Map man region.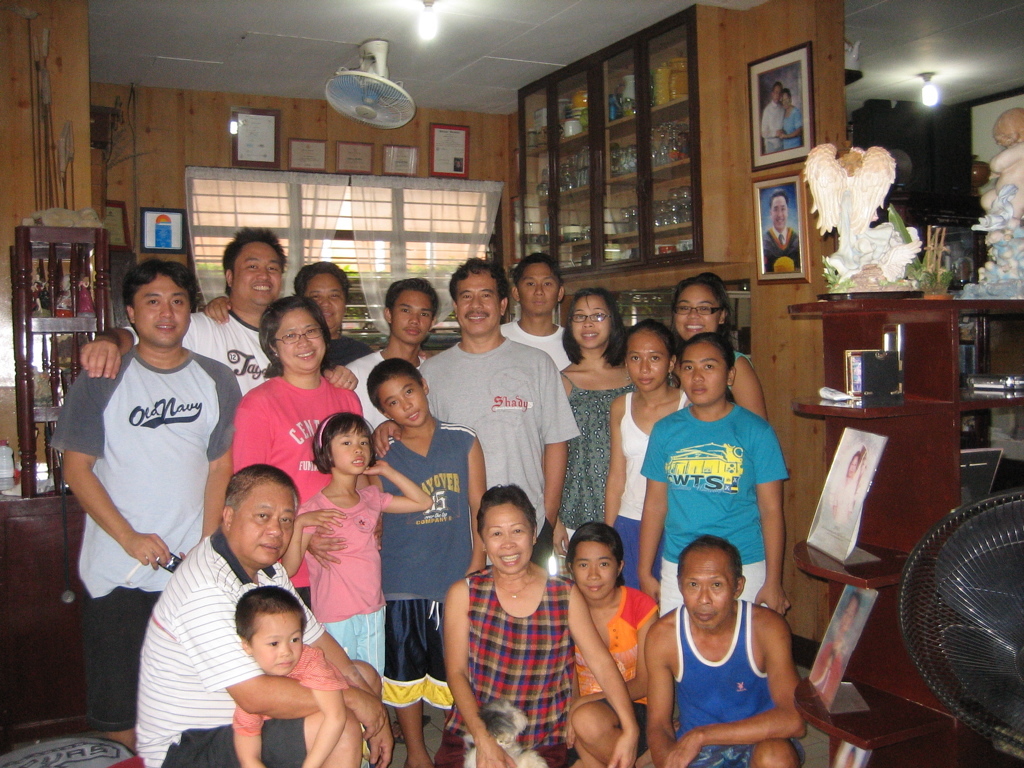
Mapped to pyautogui.locateOnScreen(137, 464, 382, 767).
